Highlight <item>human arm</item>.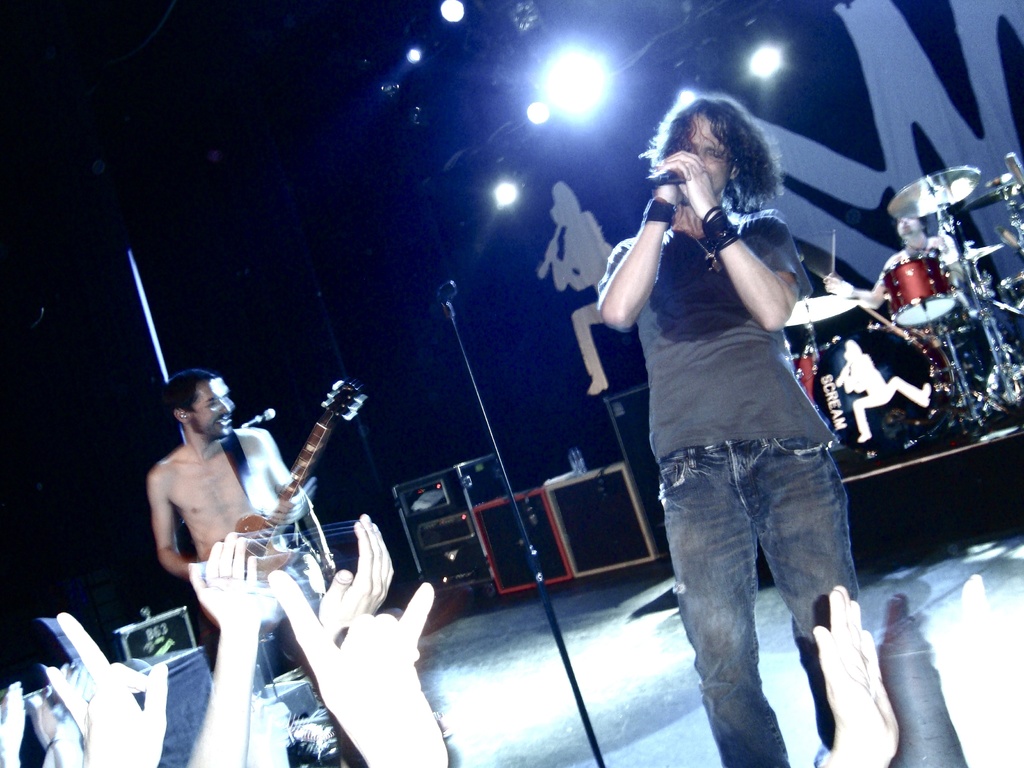
Highlighted region: bbox(660, 147, 794, 326).
